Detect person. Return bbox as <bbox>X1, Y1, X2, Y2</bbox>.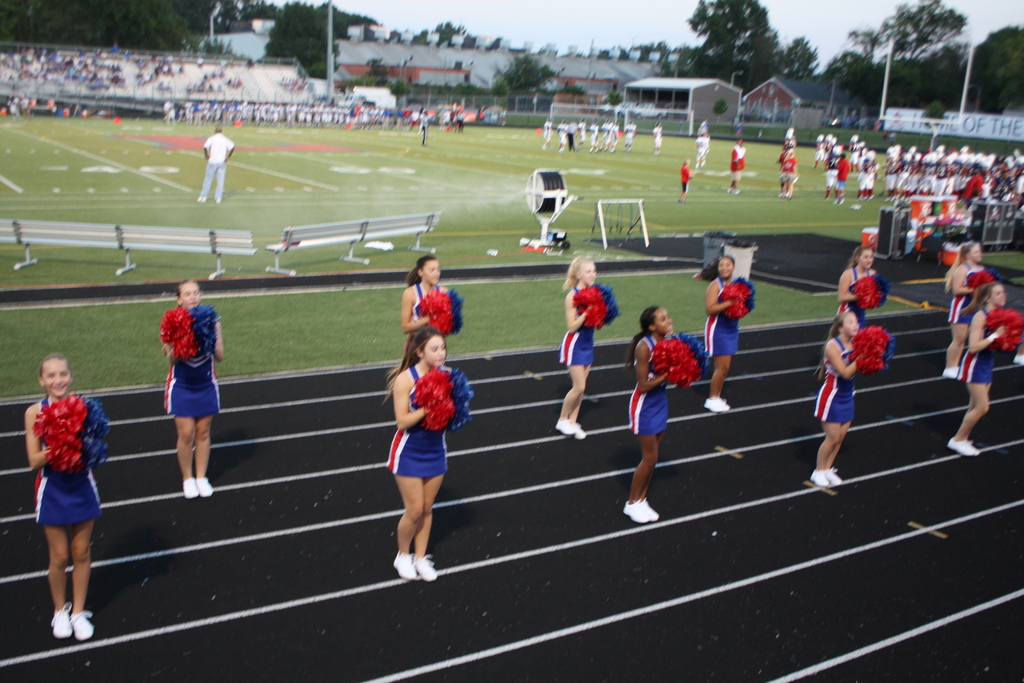
<bbox>561, 252, 601, 438</bbox>.
